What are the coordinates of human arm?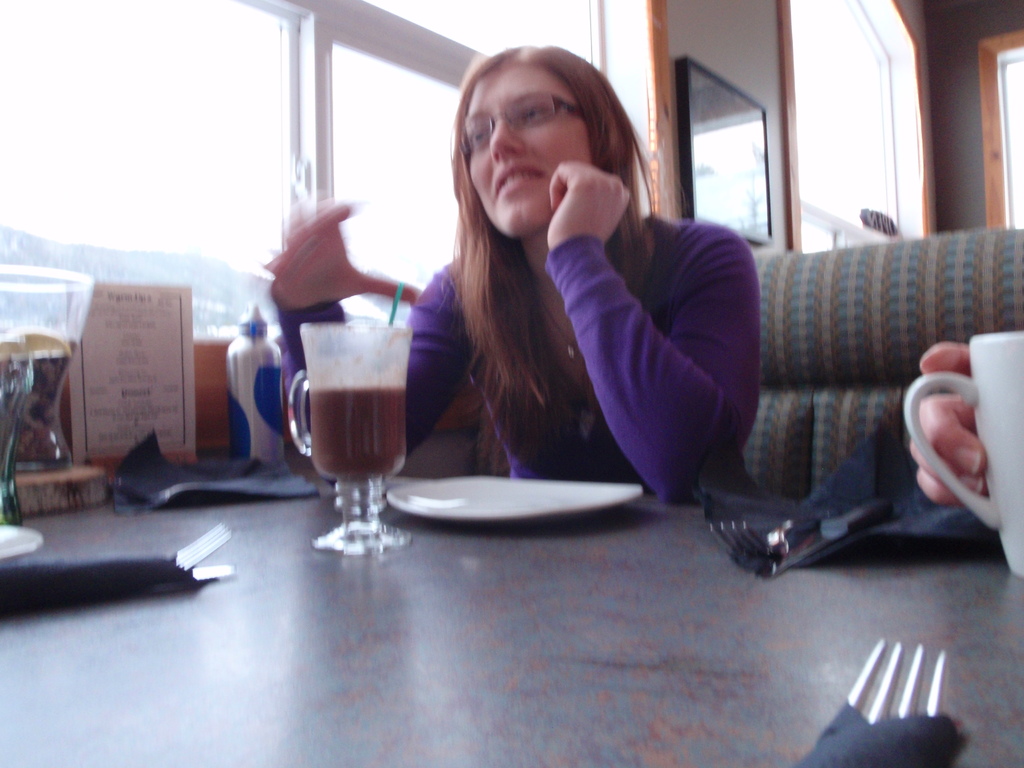
[left=901, top=312, right=1023, bottom=524].
